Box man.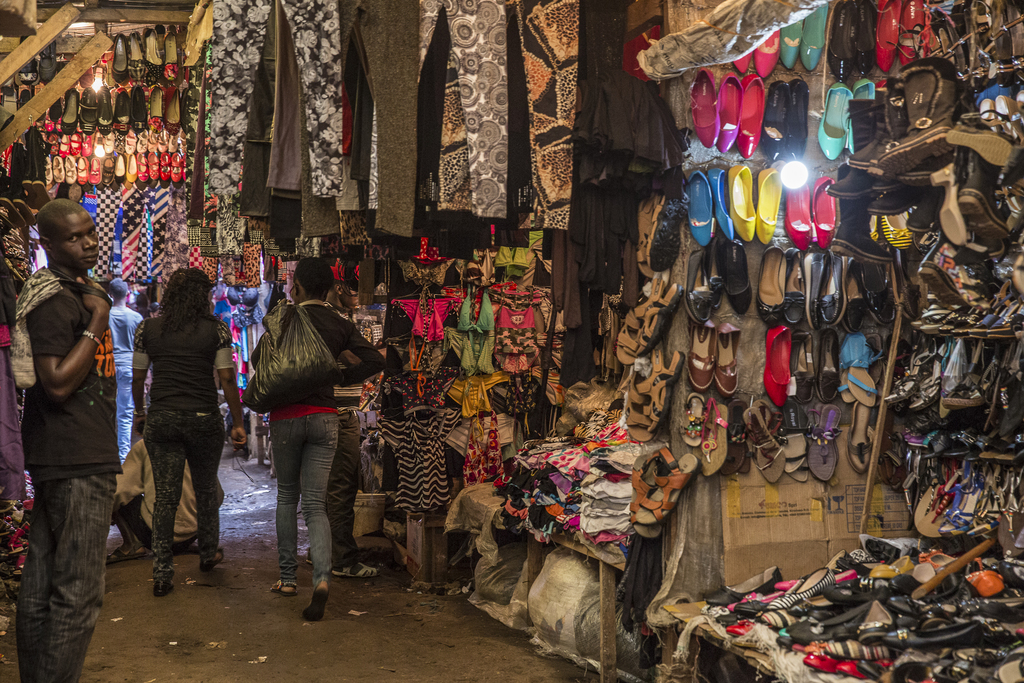
x1=111, y1=277, x2=145, y2=461.
